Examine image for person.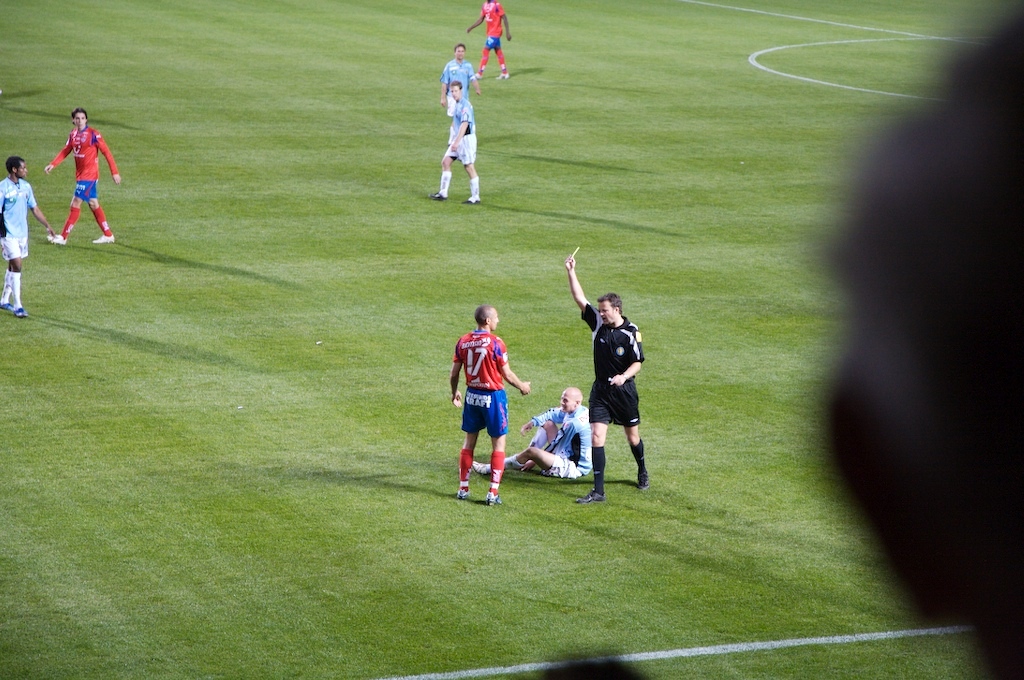
Examination result: <box>819,2,1023,679</box>.
